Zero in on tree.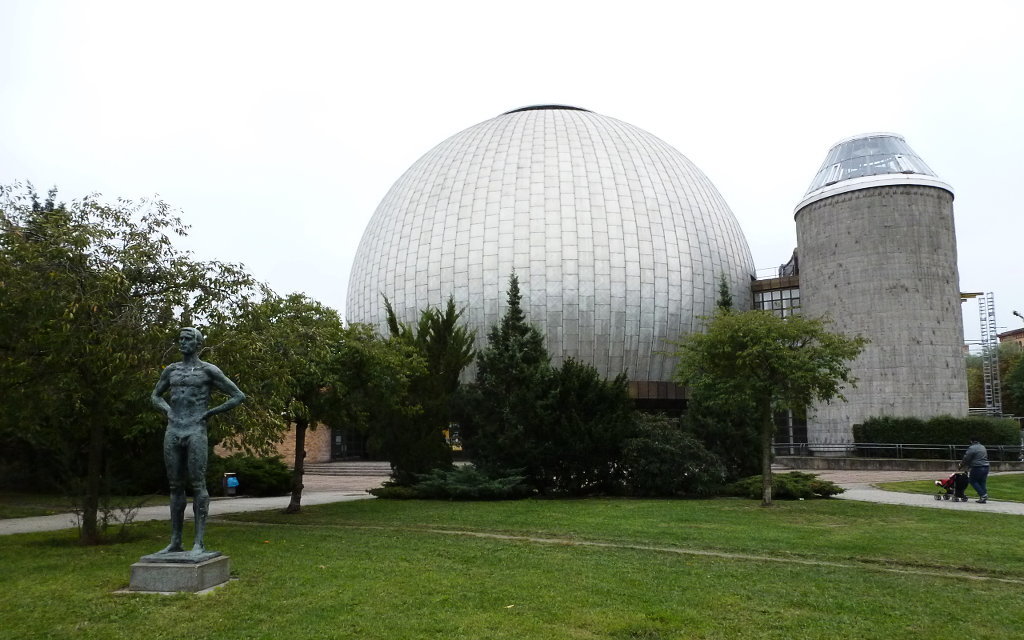
Zeroed in: BBox(213, 287, 470, 504).
